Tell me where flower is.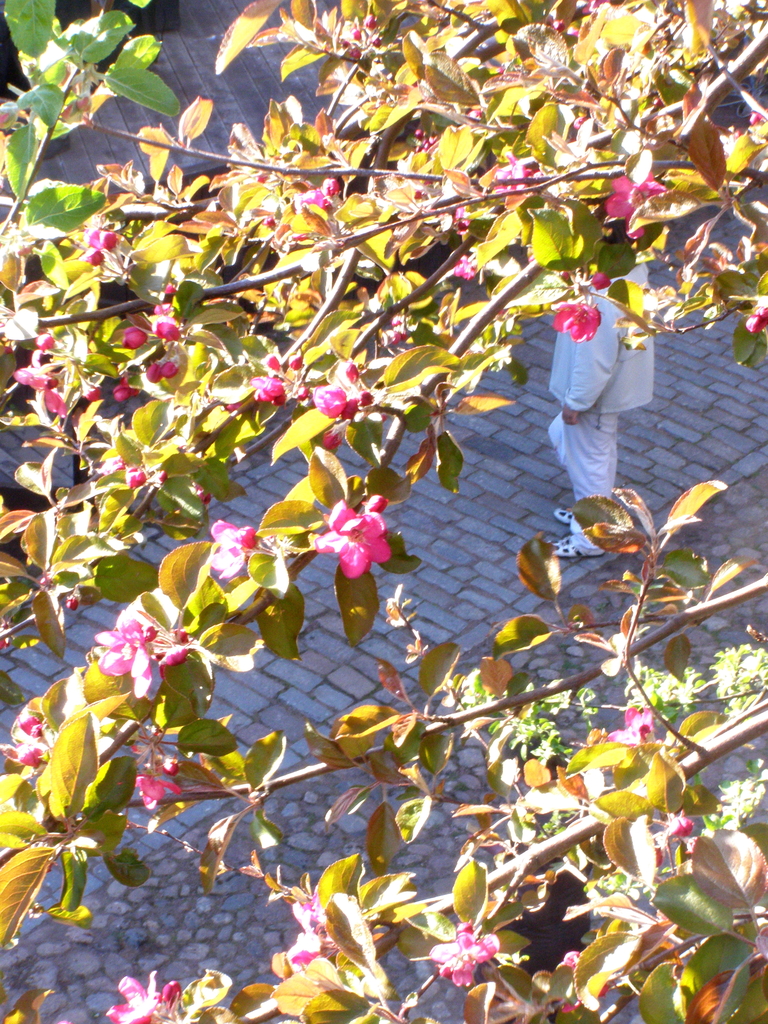
flower is at 312/376/355/426.
